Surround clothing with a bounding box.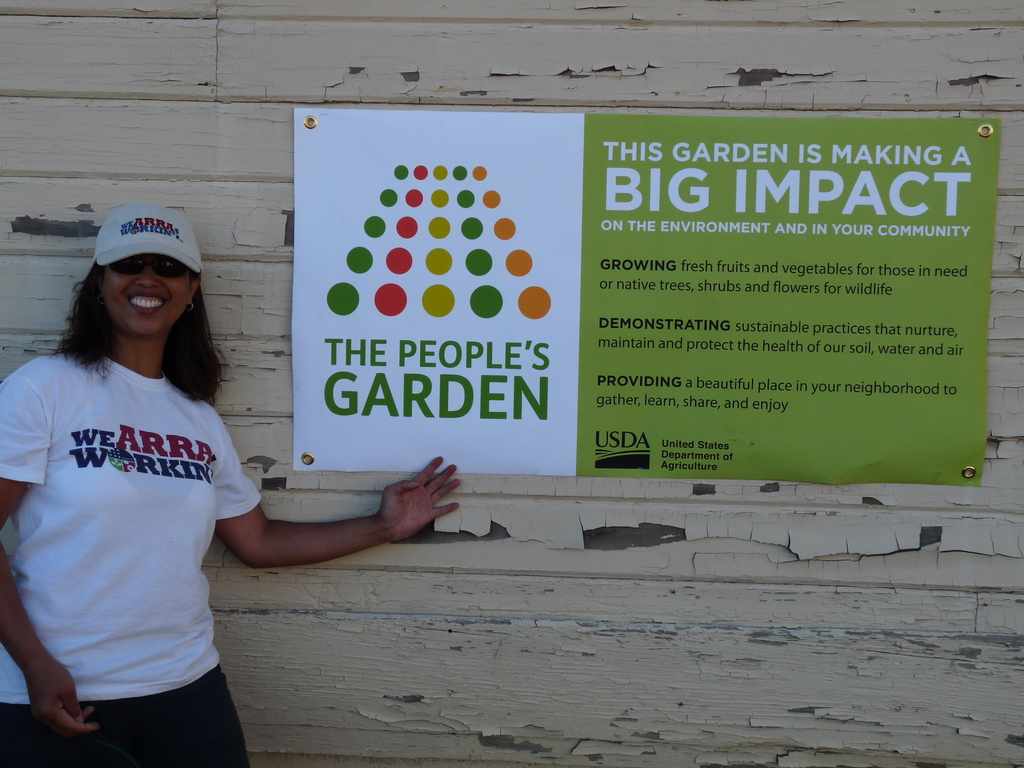
0/356/263/767.
